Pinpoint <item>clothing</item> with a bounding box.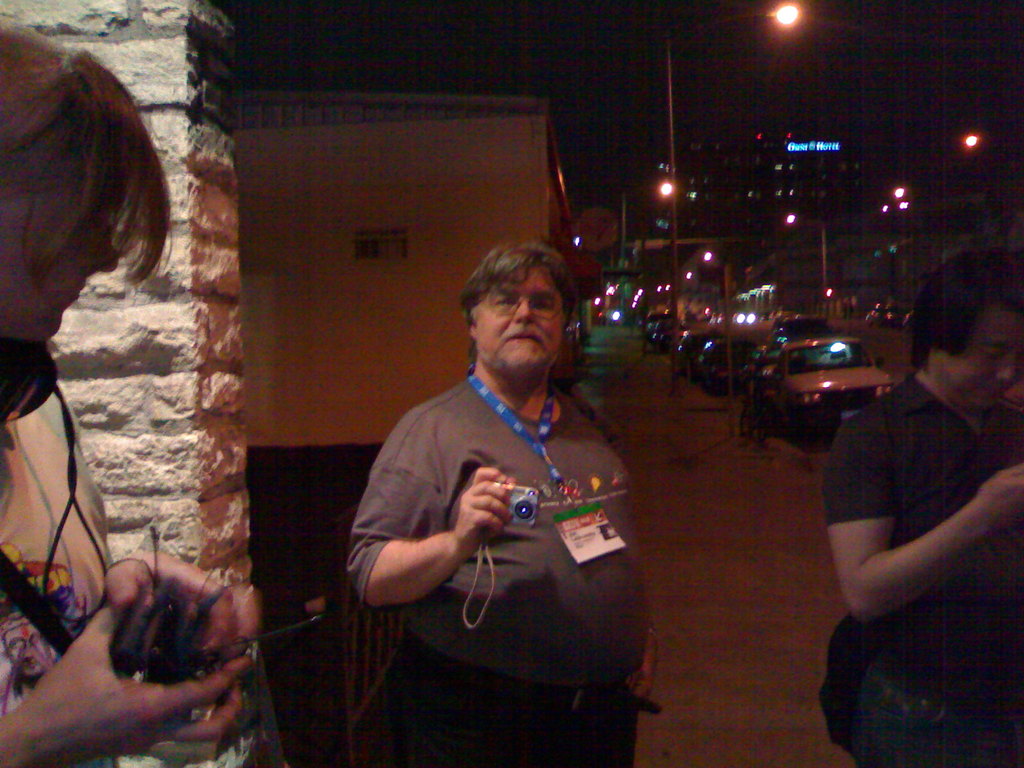
BBox(347, 381, 648, 767).
